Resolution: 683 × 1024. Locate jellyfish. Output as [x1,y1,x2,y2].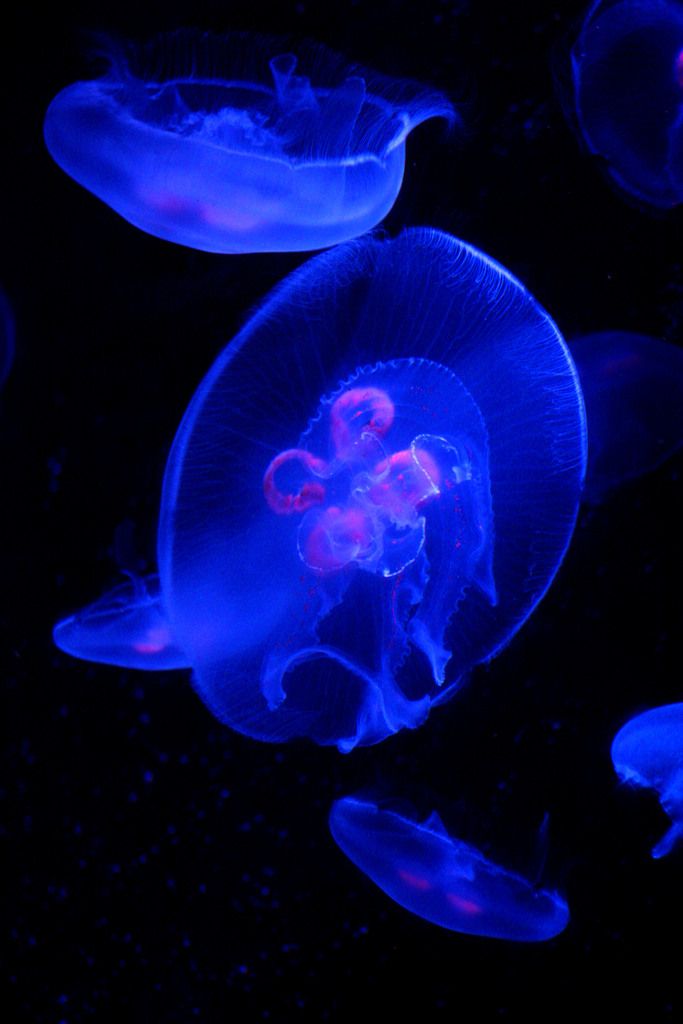
[55,588,272,671].
